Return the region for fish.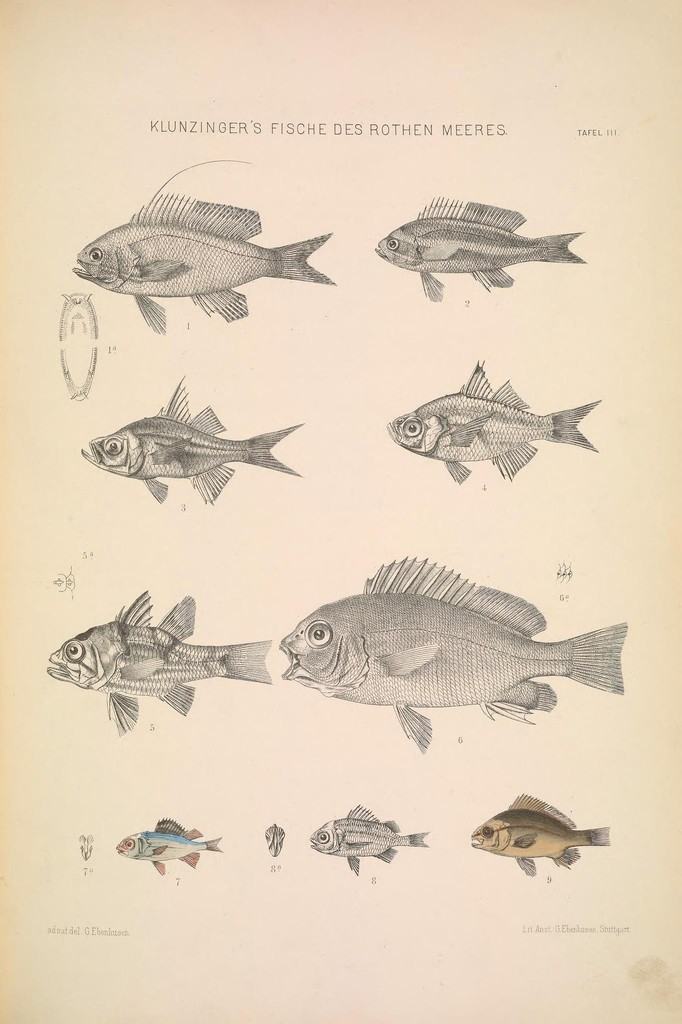
(left=302, top=803, right=428, bottom=872).
